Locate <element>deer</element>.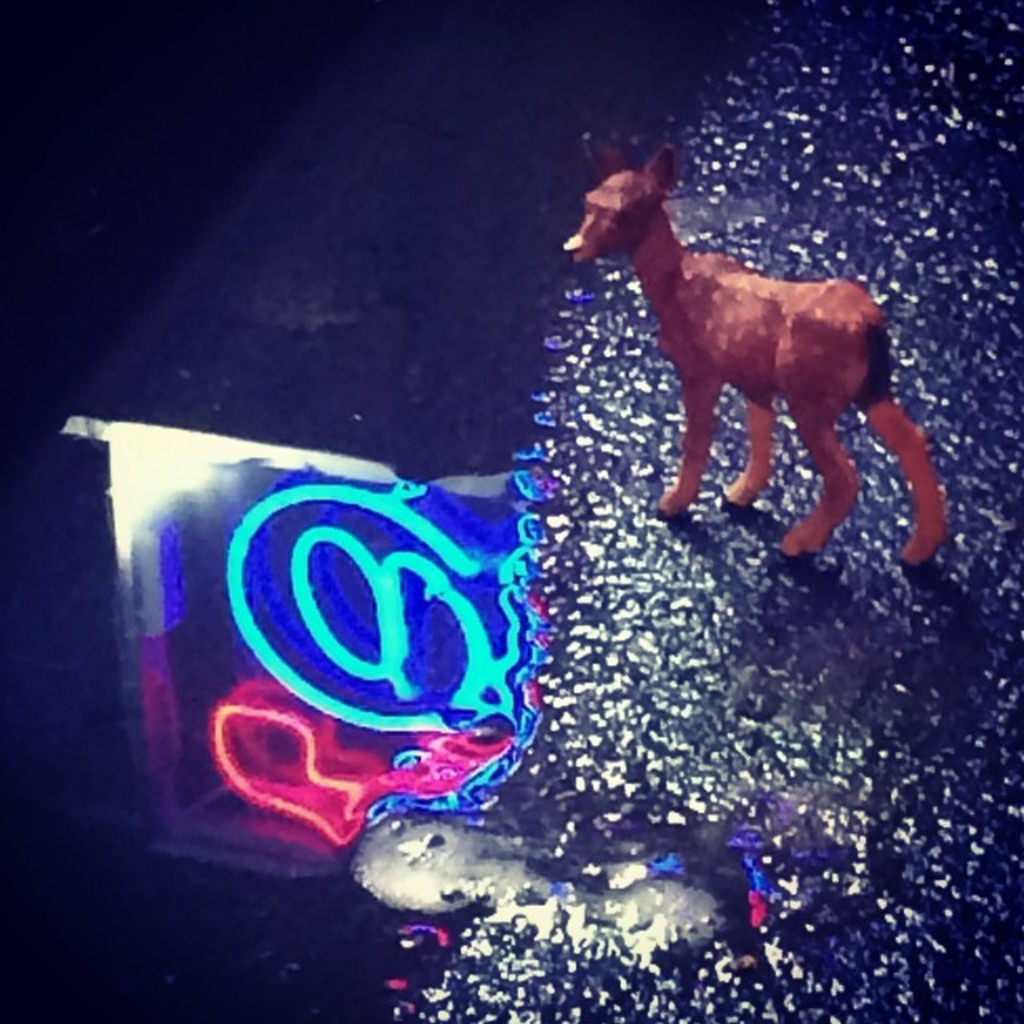
Bounding box: (549,123,950,562).
